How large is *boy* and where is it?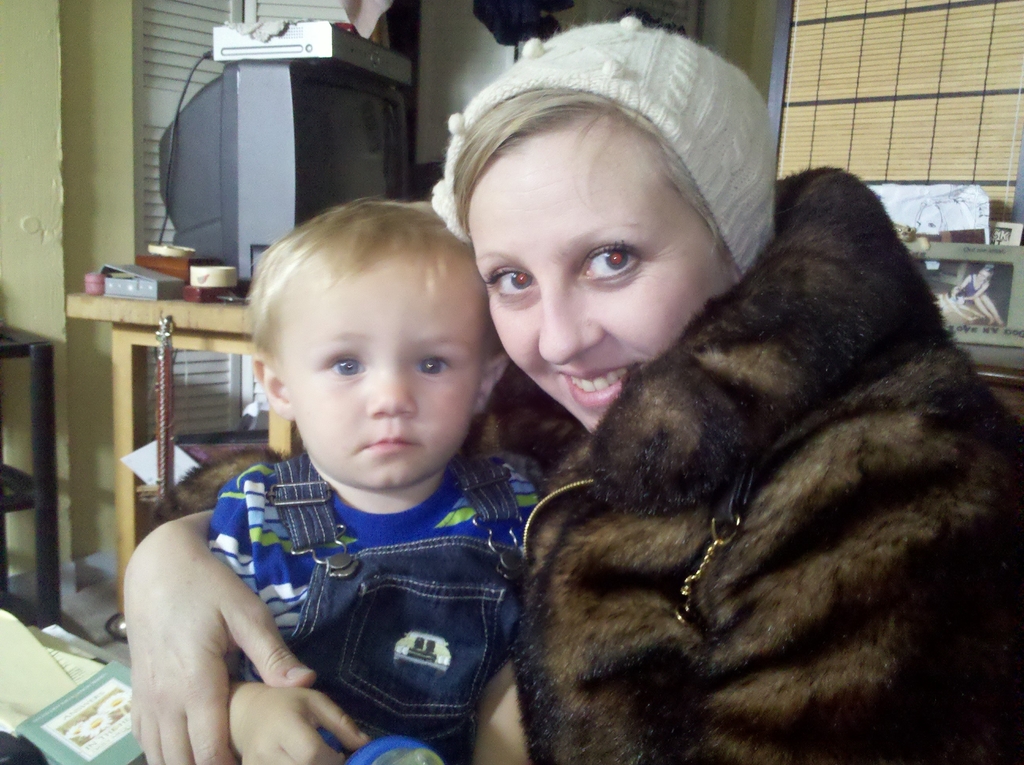
Bounding box: box(154, 166, 550, 747).
